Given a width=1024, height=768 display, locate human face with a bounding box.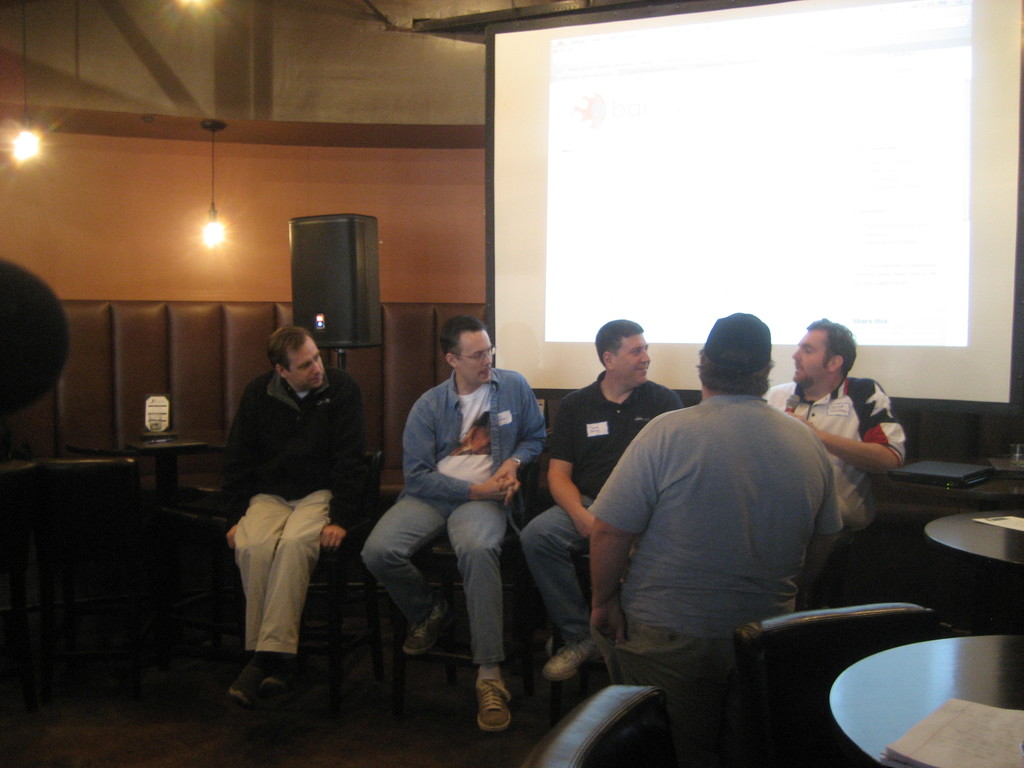
Located: x1=787, y1=324, x2=833, y2=387.
